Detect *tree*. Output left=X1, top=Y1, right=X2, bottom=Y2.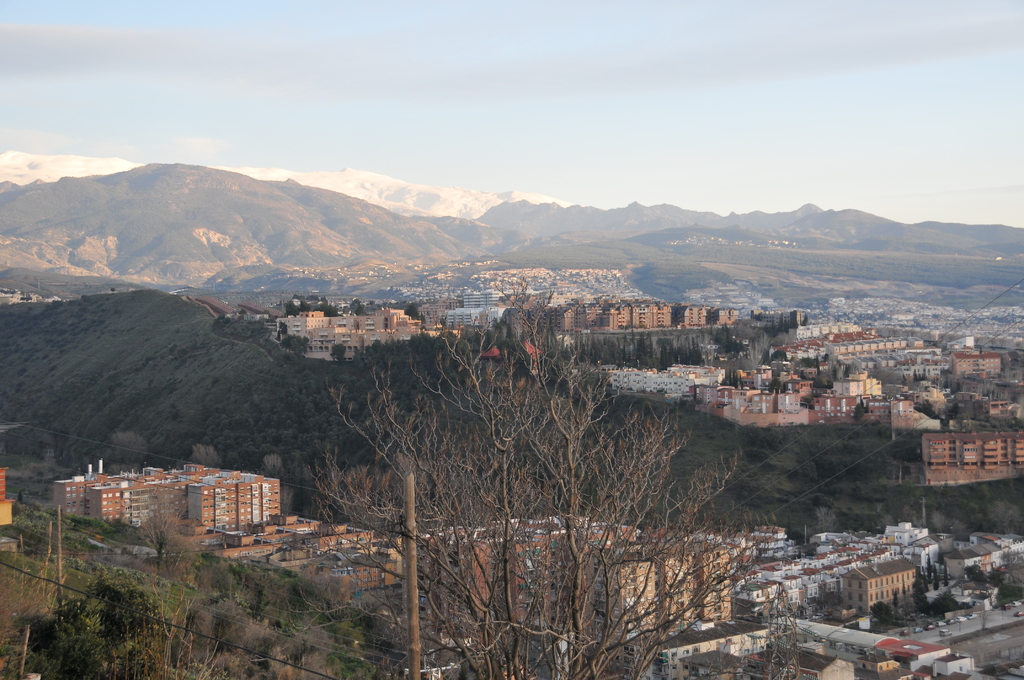
left=305, top=274, right=776, bottom=679.
